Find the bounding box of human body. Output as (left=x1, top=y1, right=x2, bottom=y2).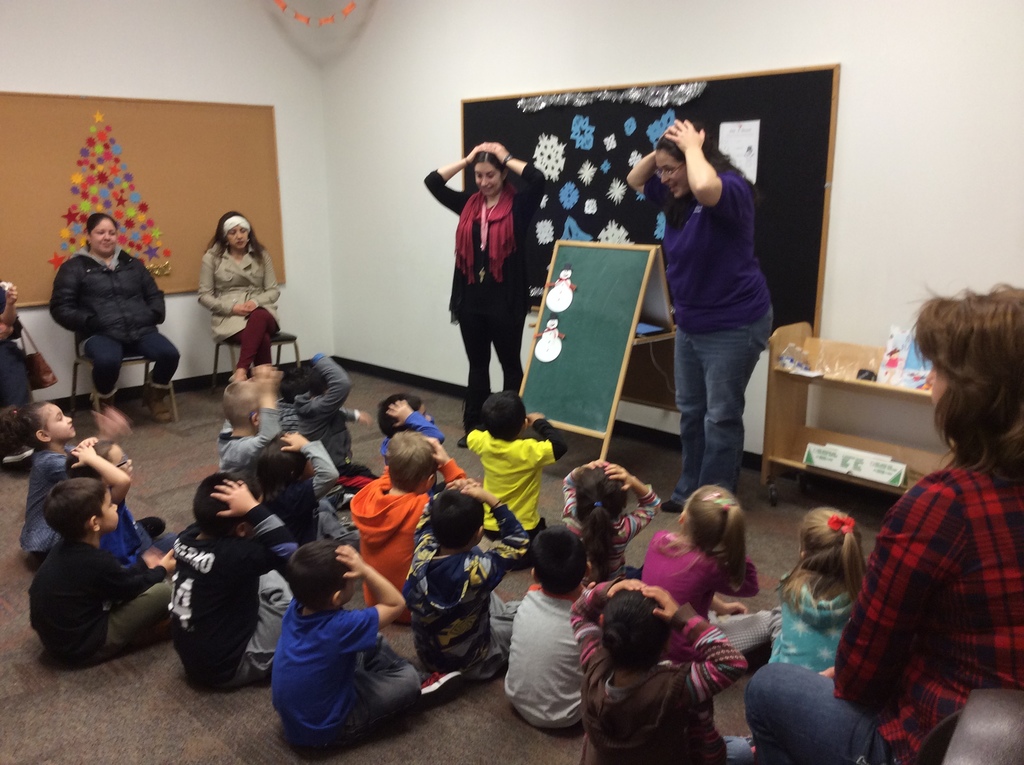
(left=195, top=234, right=287, bottom=382).
